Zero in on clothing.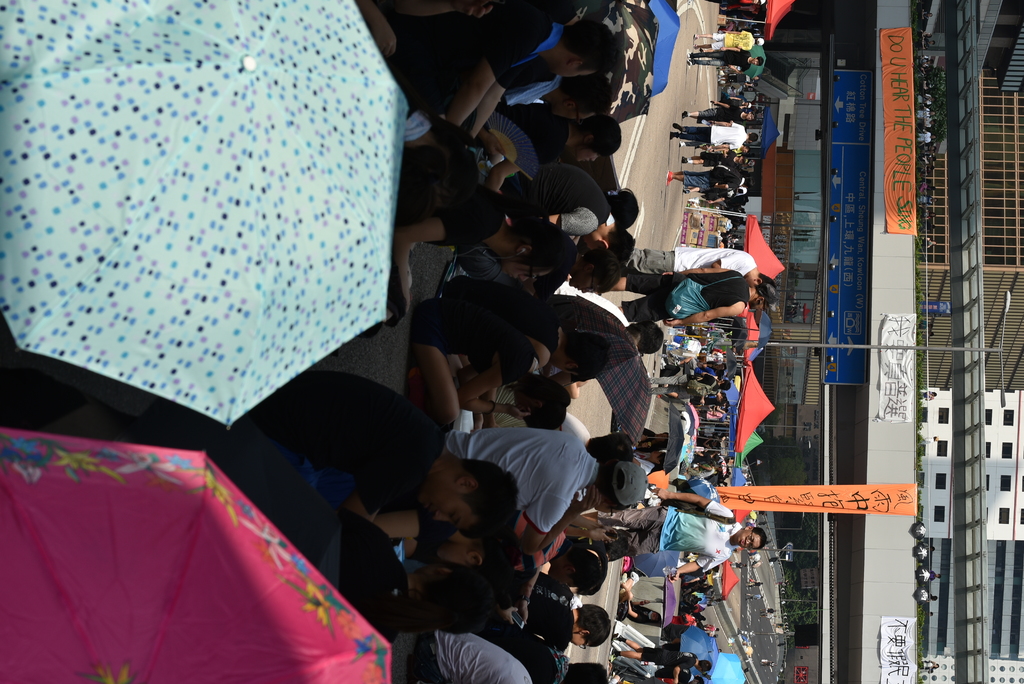
Zeroed in: <box>657,329,730,477</box>.
